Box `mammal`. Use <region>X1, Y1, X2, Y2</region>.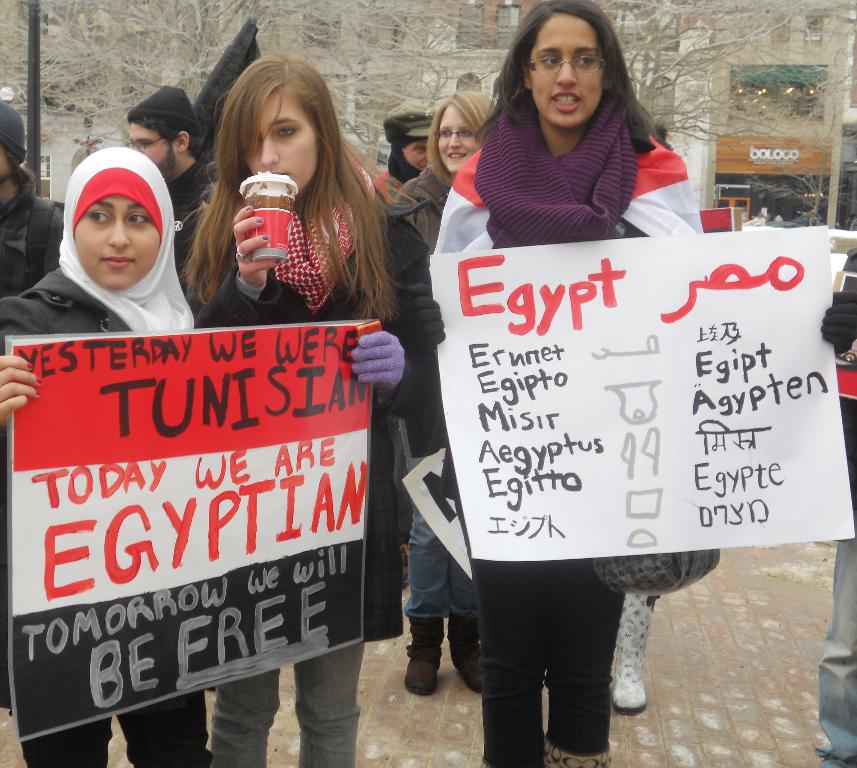
<region>816, 275, 856, 767</region>.
